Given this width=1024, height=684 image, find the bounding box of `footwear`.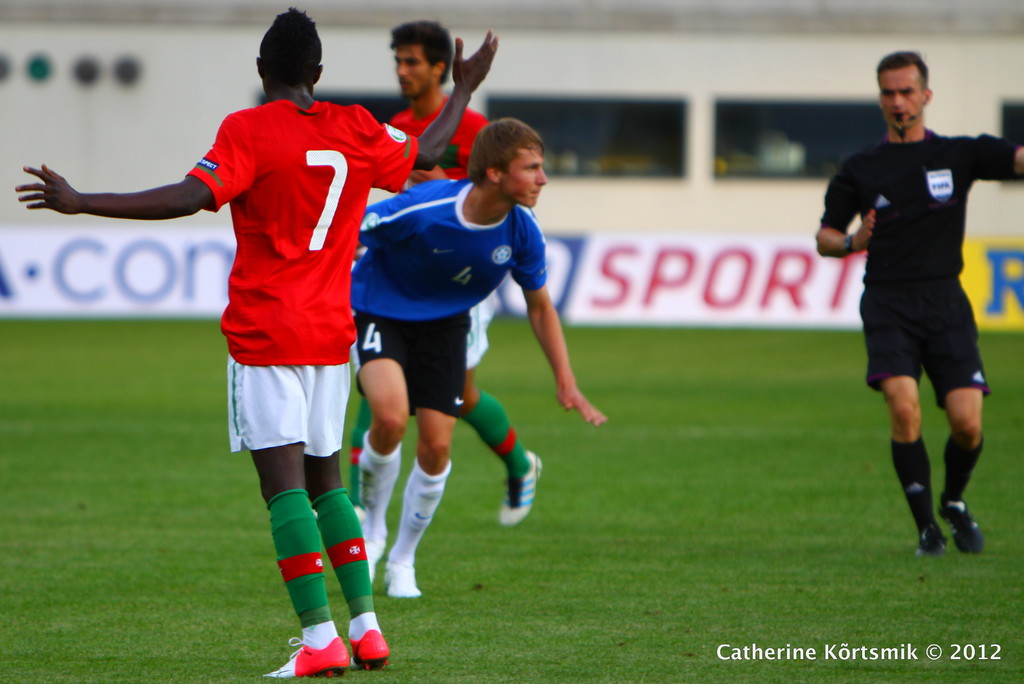
rect(913, 503, 945, 554).
